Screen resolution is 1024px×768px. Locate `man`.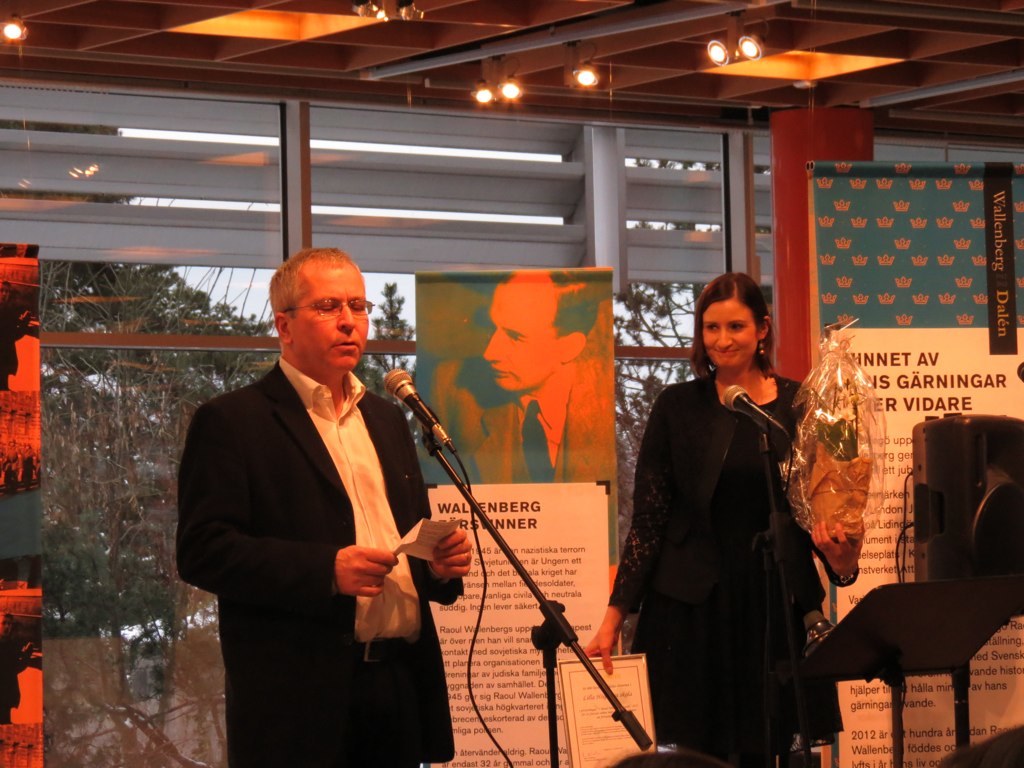
pyautogui.locateOnScreen(181, 235, 495, 741).
